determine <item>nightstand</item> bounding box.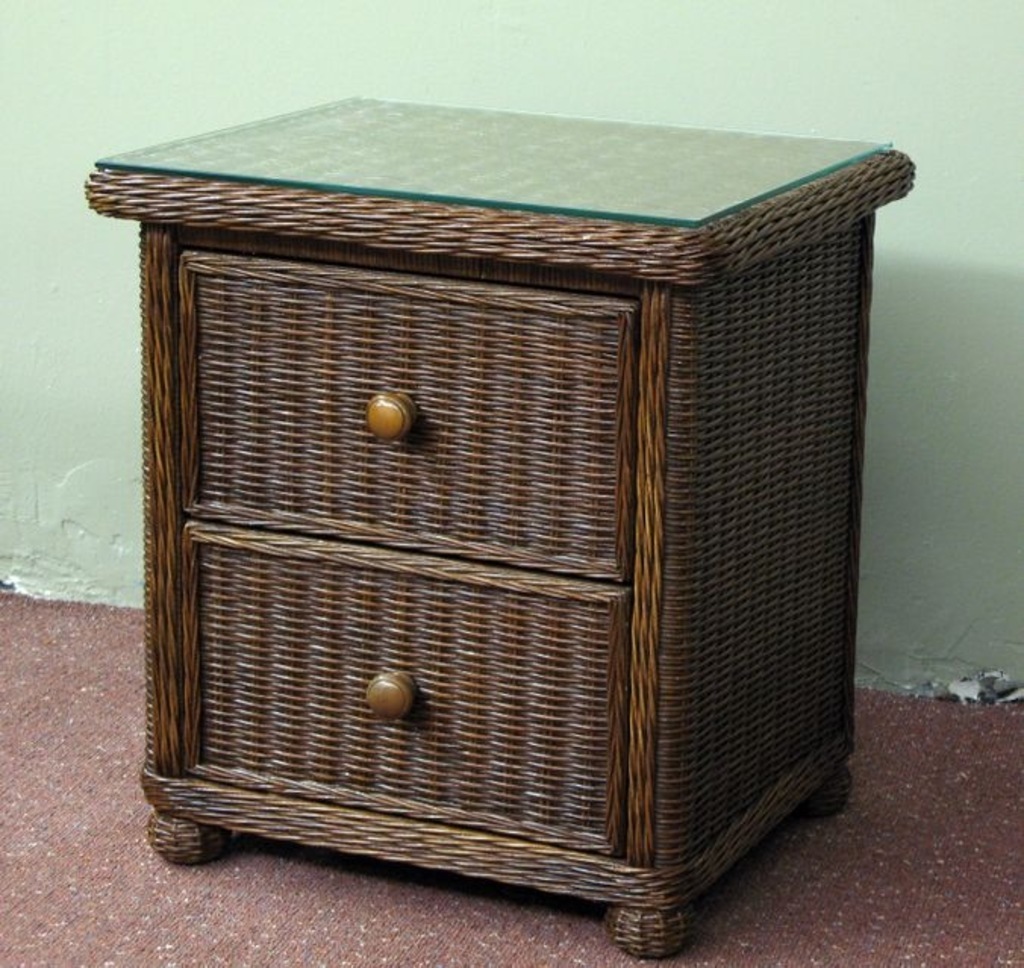
Determined: bbox=[85, 97, 910, 950].
